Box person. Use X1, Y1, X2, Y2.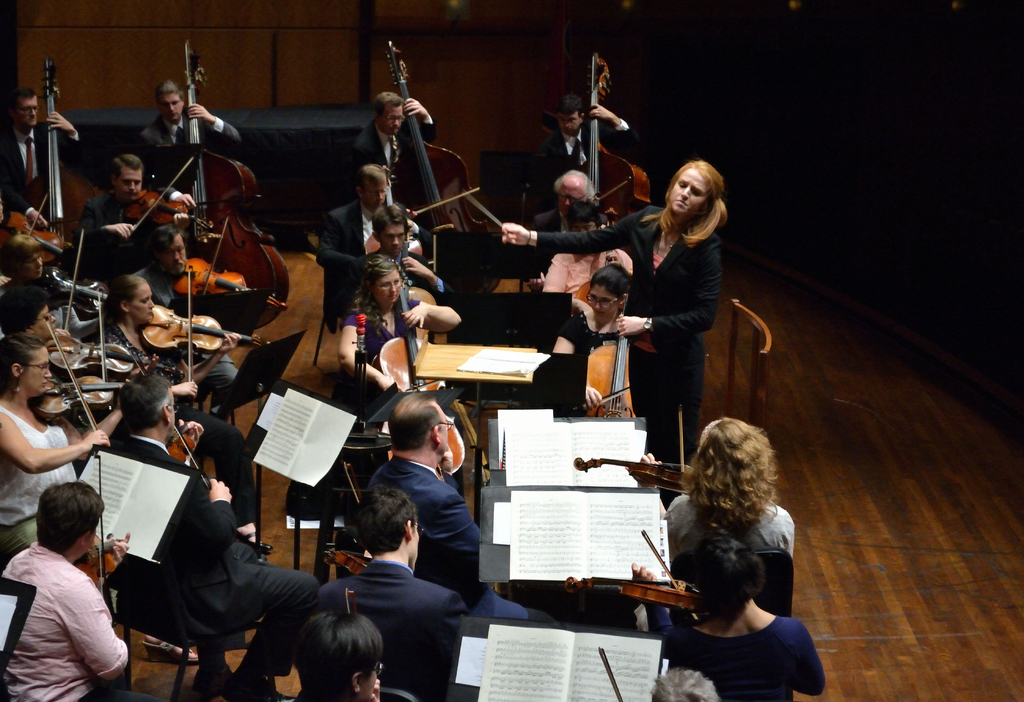
108, 376, 320, 701.
